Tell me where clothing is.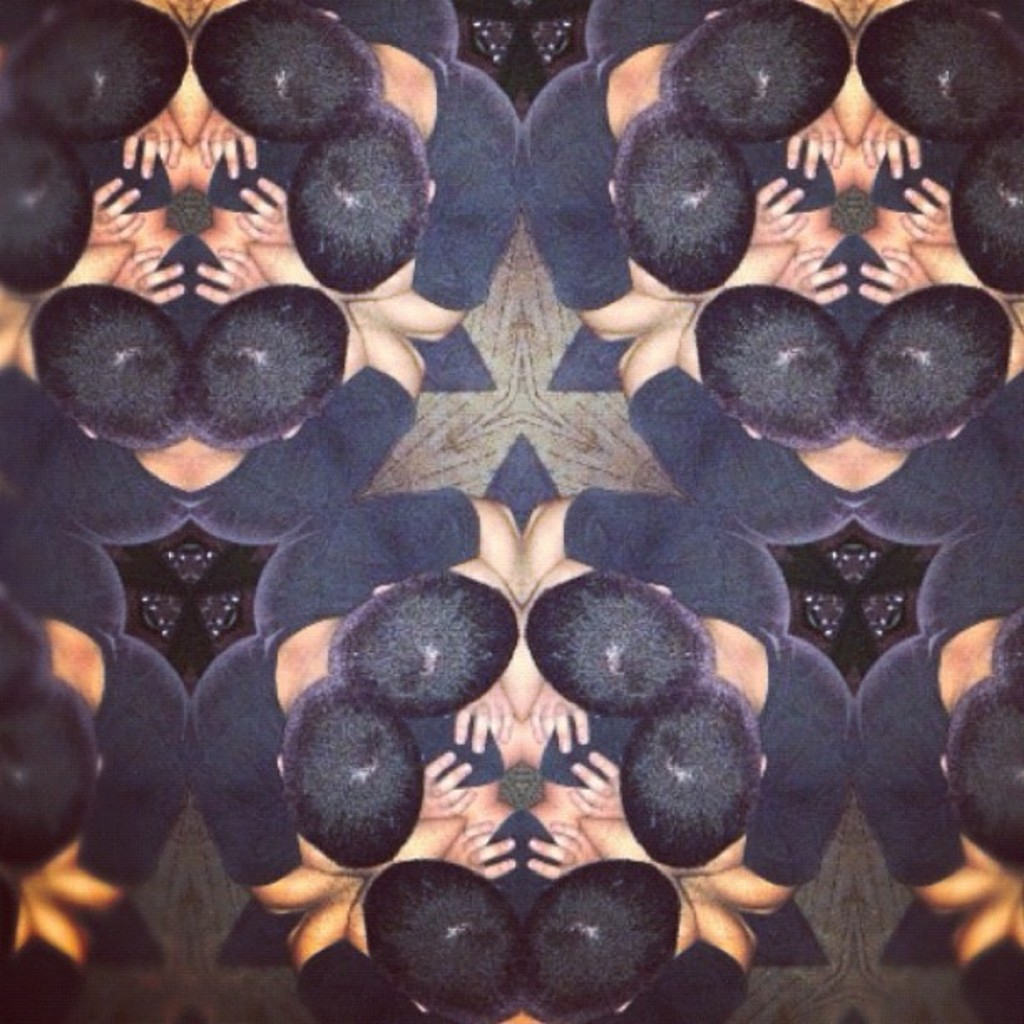
clothing is at {"left": 0, "top": 497, "right": 124, "bottom": 643}.
